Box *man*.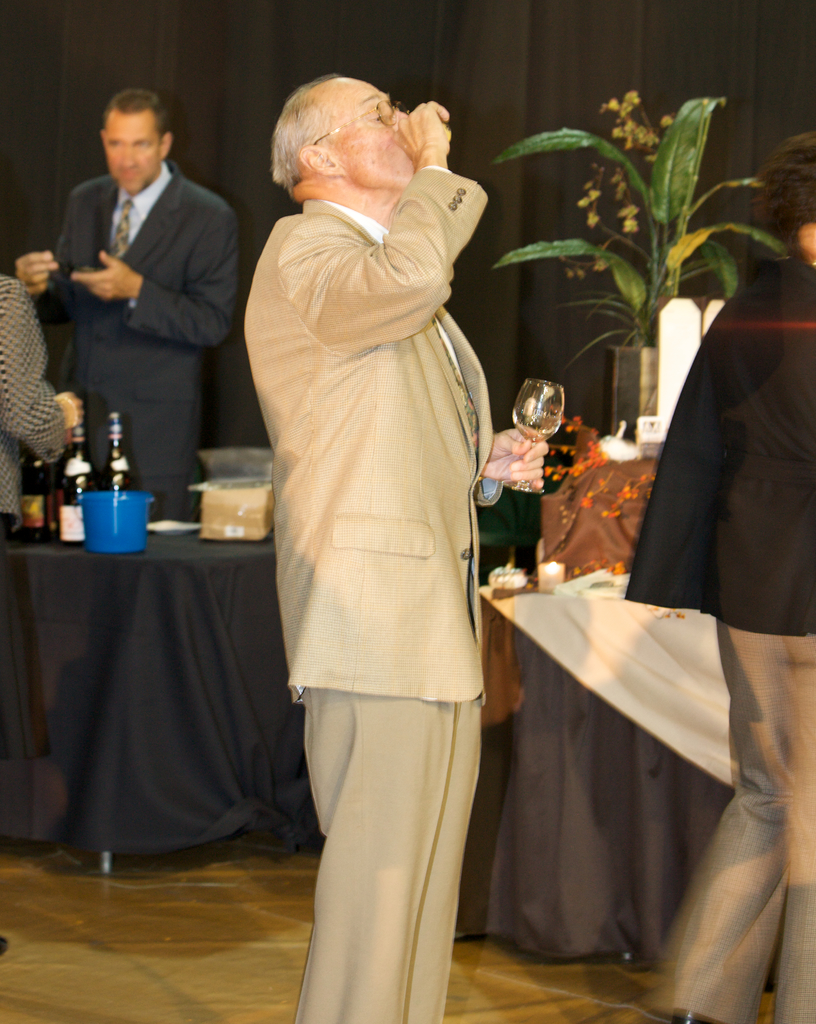
x1=244 y1=75 x2=553 y2=1023.
